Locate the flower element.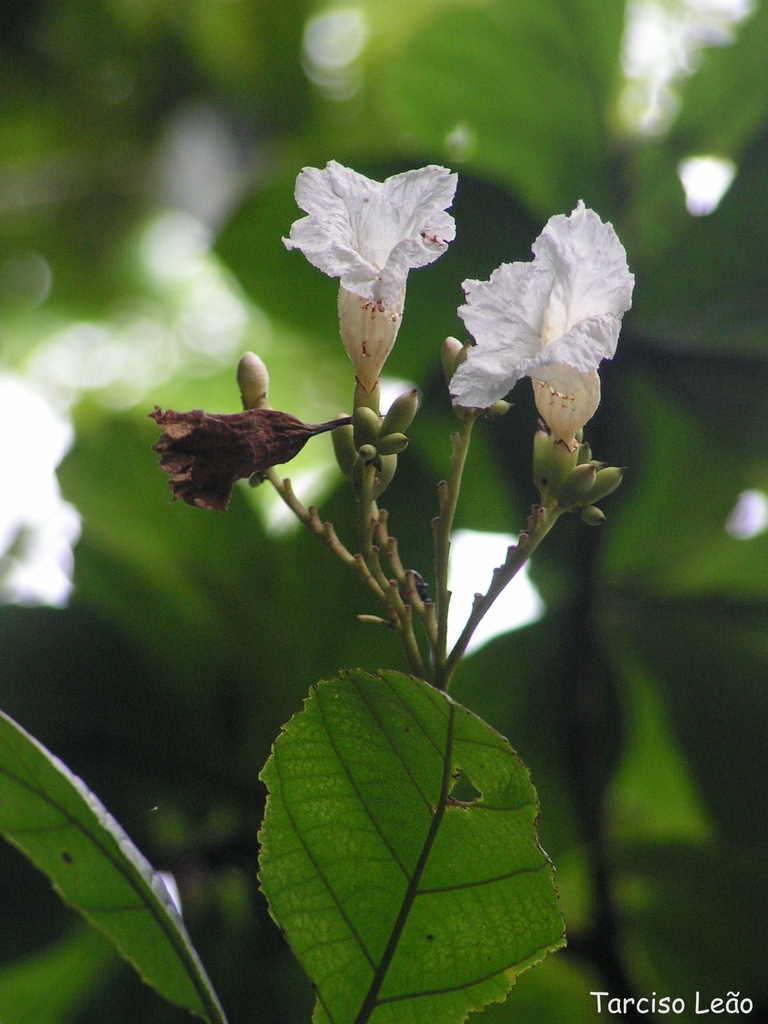
Element bbox: {"left": 449, "top": 186, "right": 633, "bottom": 442}.
